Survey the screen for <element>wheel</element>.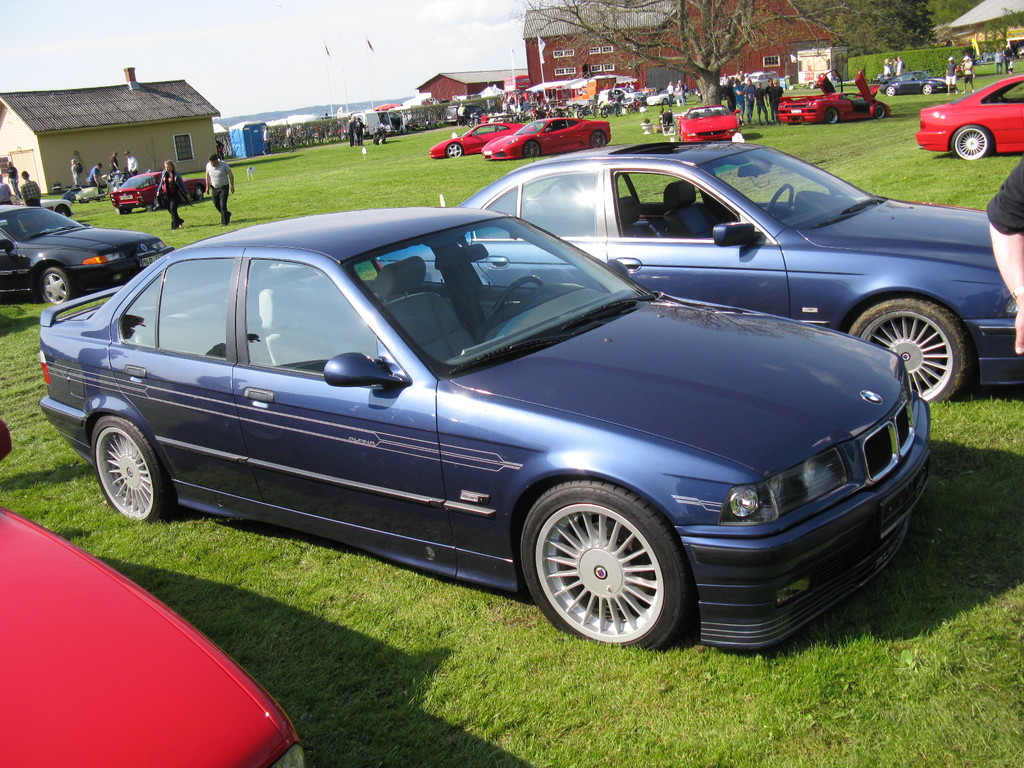
Survey found: (left=825, top=108, right=838, bottom=124).
